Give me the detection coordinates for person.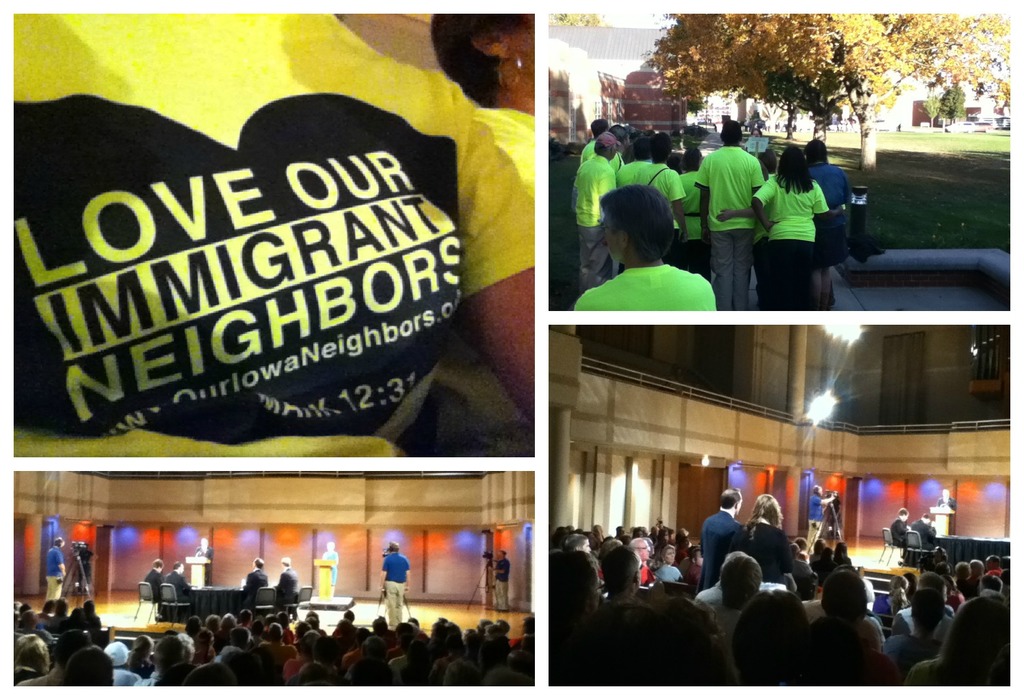
378,542,411,628.
